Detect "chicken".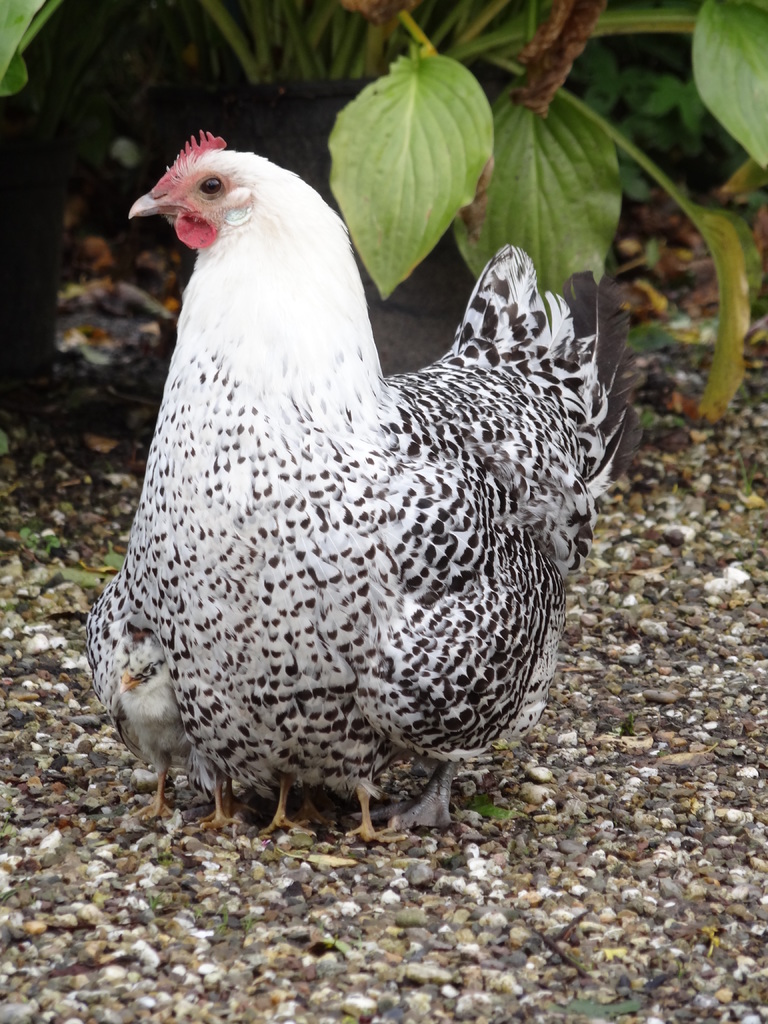
Detected at left=77, top=157, right=625, bottom=865.
